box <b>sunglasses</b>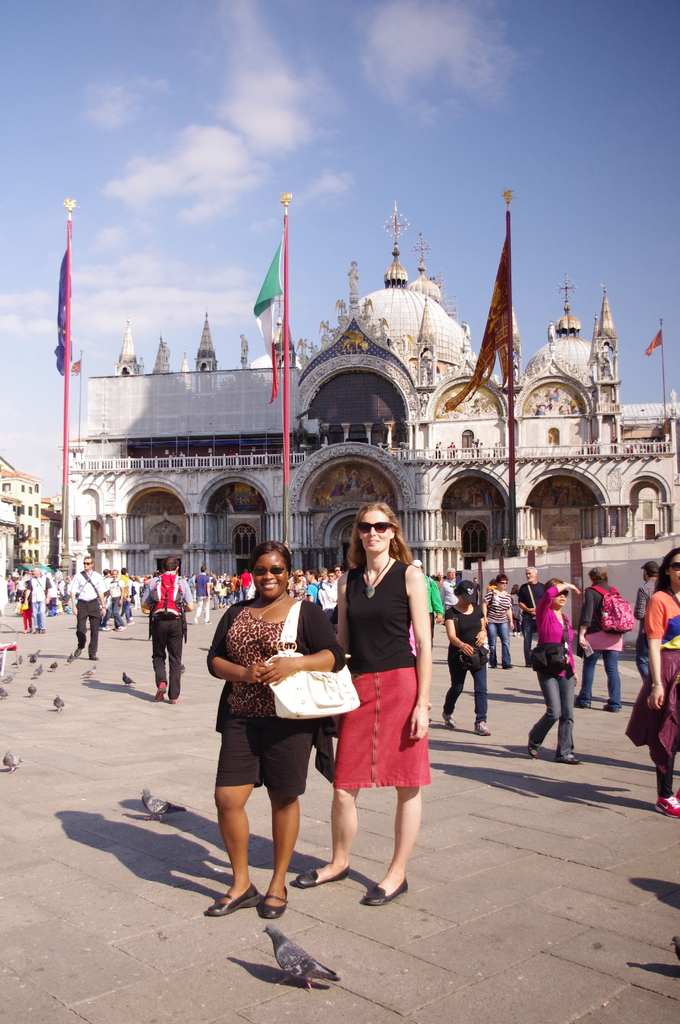
x1=668 y1=557 x2=679 y2=574
